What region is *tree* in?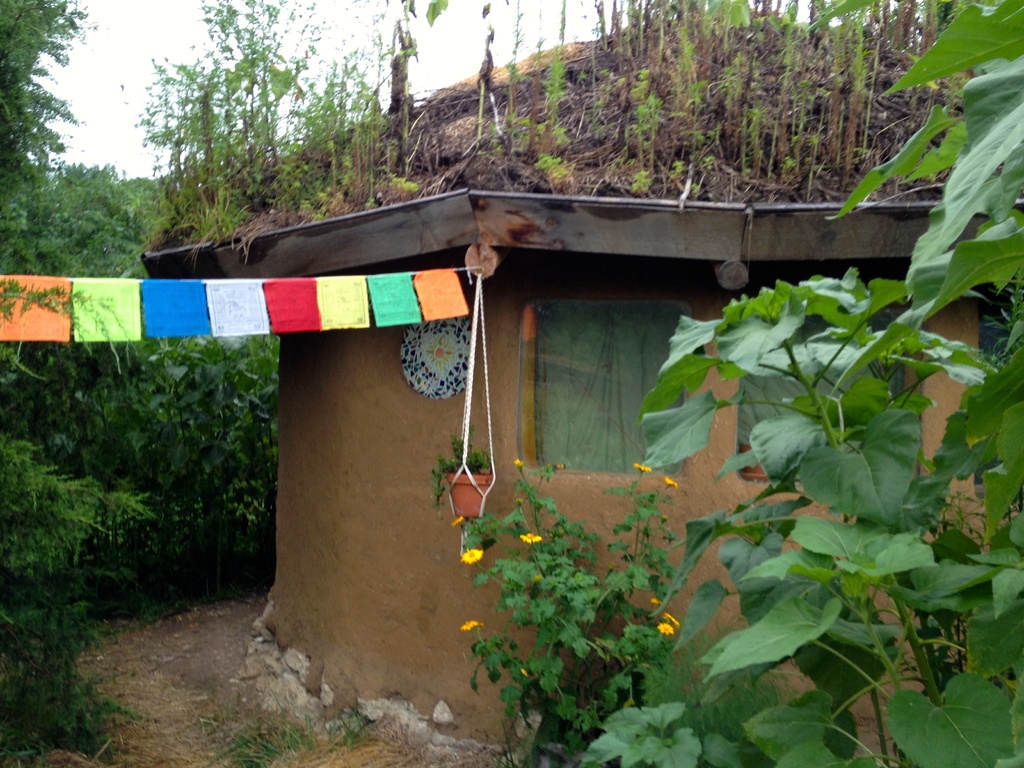
x1=388, y1=0, x2=1022, y2=196.
